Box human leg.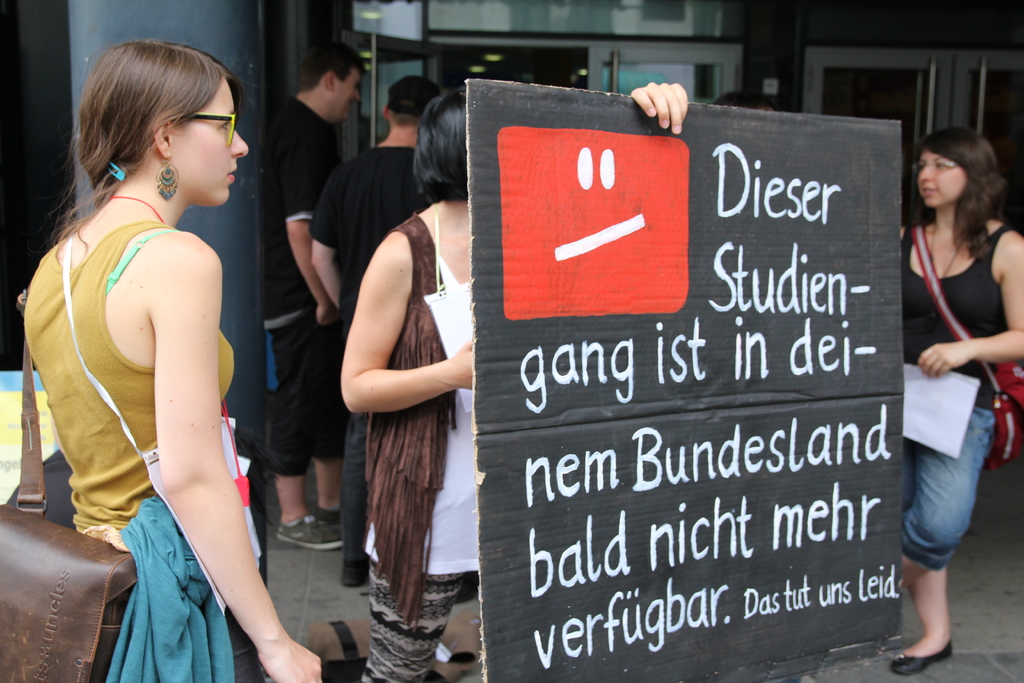
899,407,995,592.
